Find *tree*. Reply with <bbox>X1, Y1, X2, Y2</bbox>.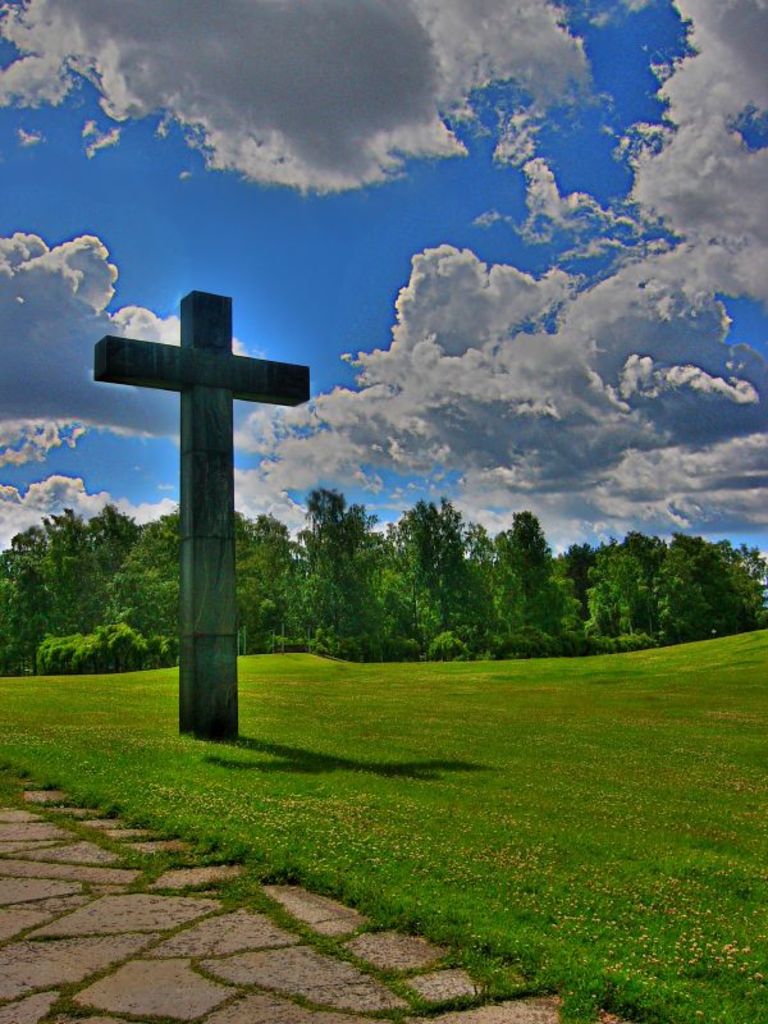
<bbox>91, 477, 161, 660</bbox>.
